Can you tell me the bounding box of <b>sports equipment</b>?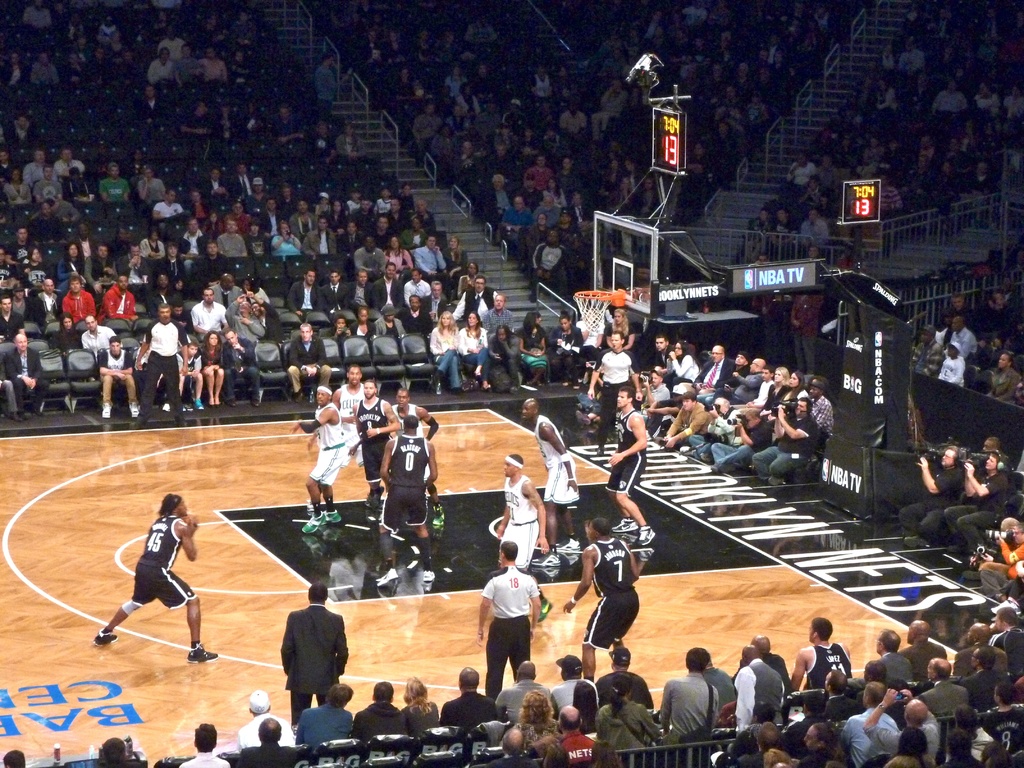
{"x1": 117, "y1": 593, "x2": 144, "y2": 620}.
